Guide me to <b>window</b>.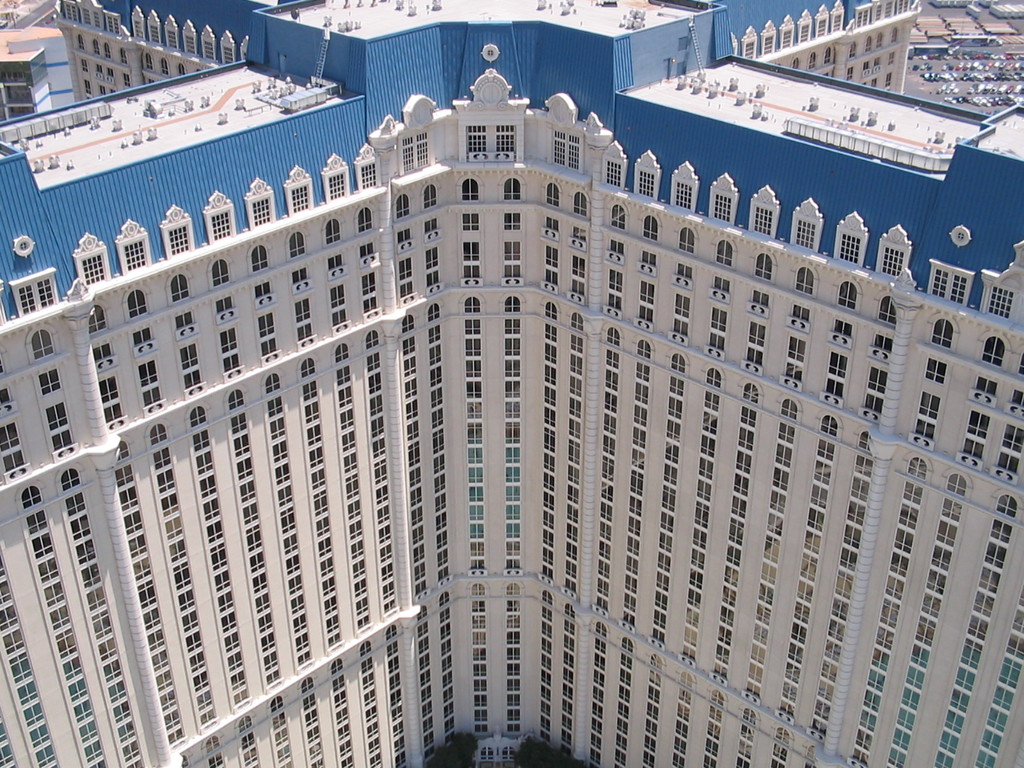
Guidance: [806,50,815,67].
